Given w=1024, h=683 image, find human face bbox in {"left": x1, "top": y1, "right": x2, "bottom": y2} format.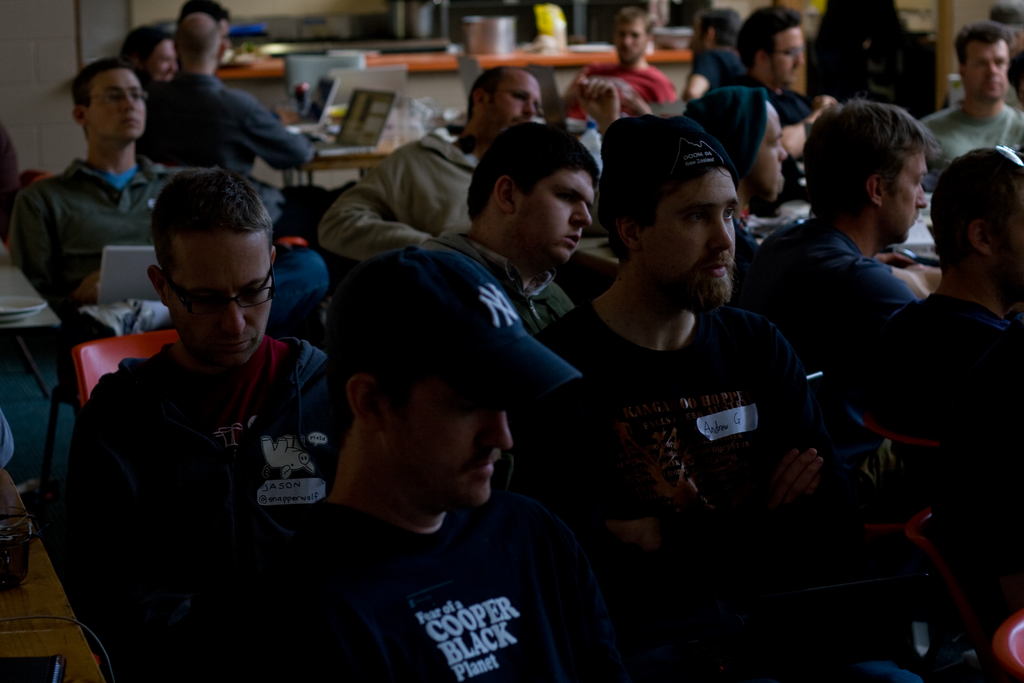
{"left": 365, "top": 361, "right": 519, "bottom": 514}.
